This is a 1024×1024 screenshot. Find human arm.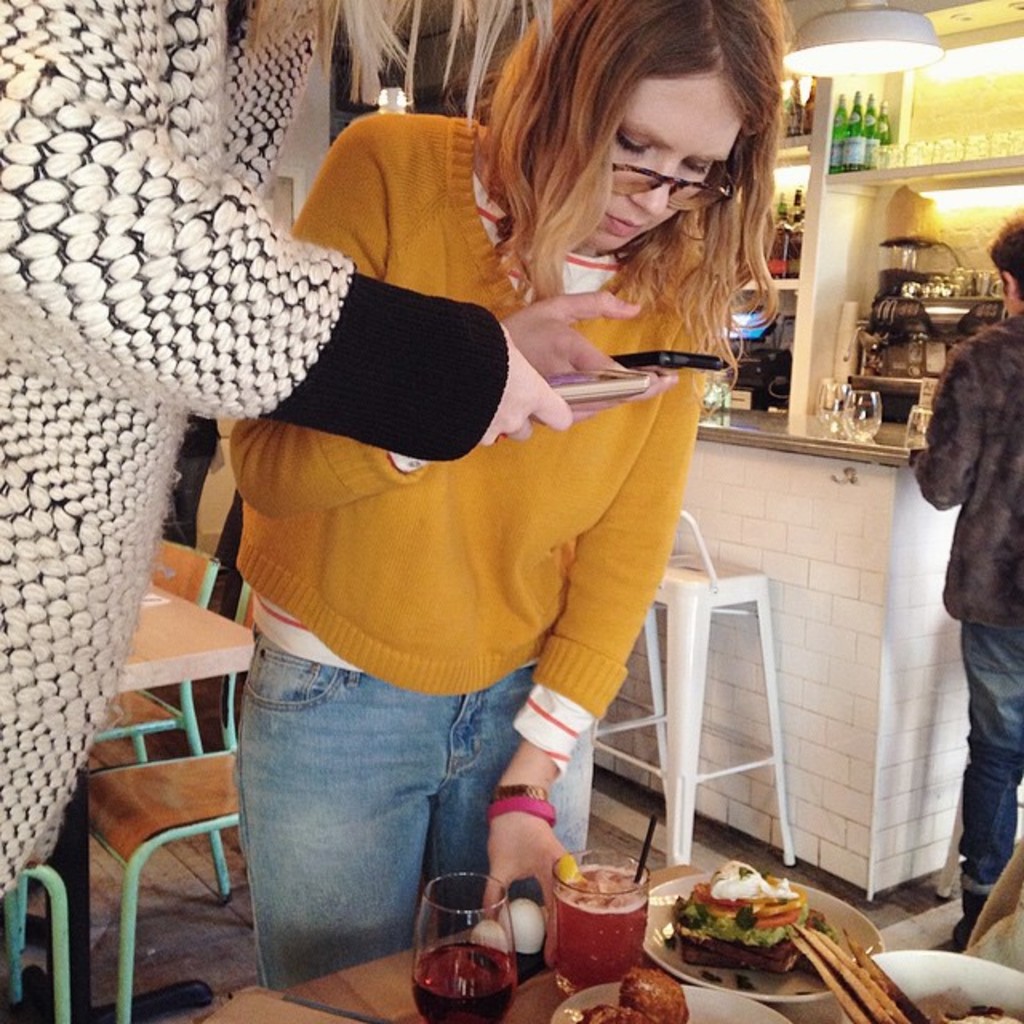
Bounding box: 483,309,710,957.
